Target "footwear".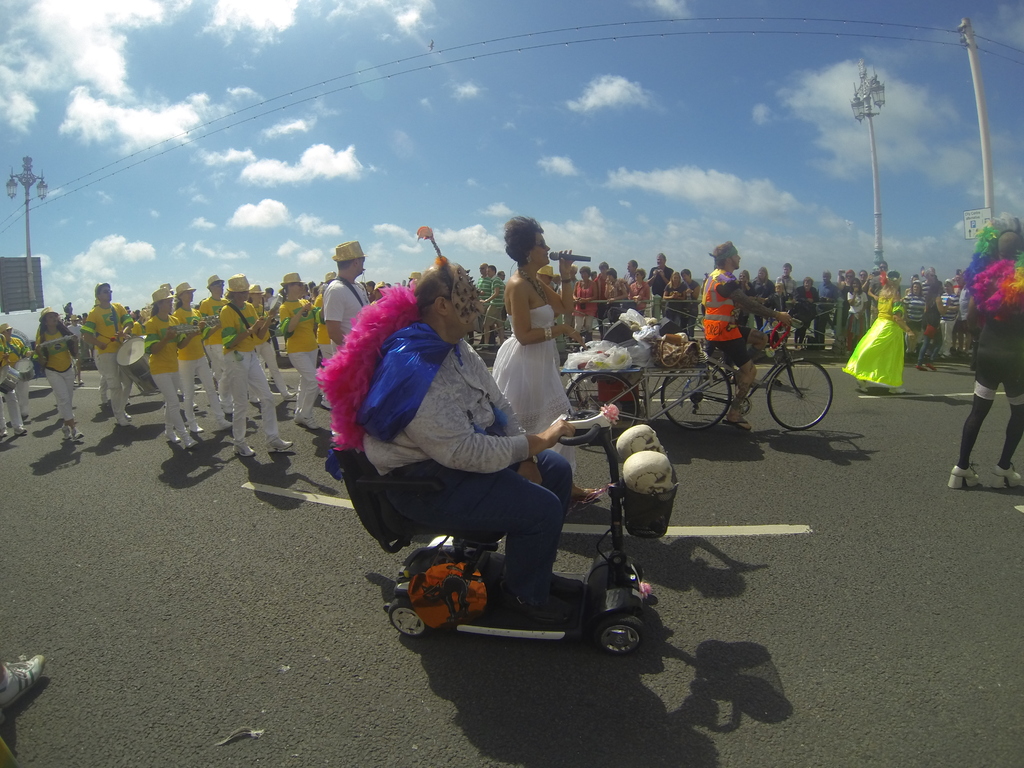
Target region: BBox(483, 344, 489, 352).
